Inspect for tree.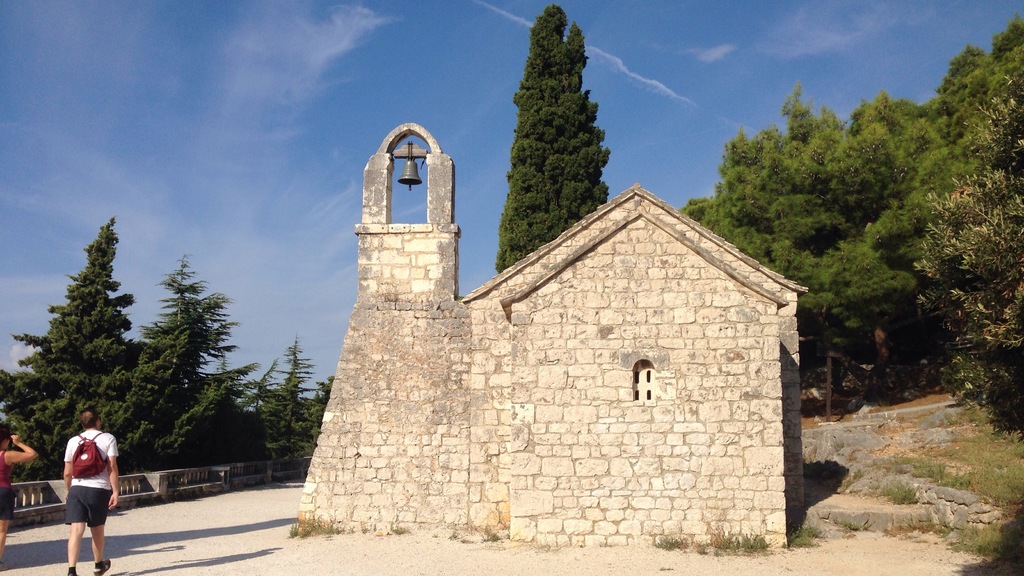
Inspection: l=195, t=345, r=259, b=410.
